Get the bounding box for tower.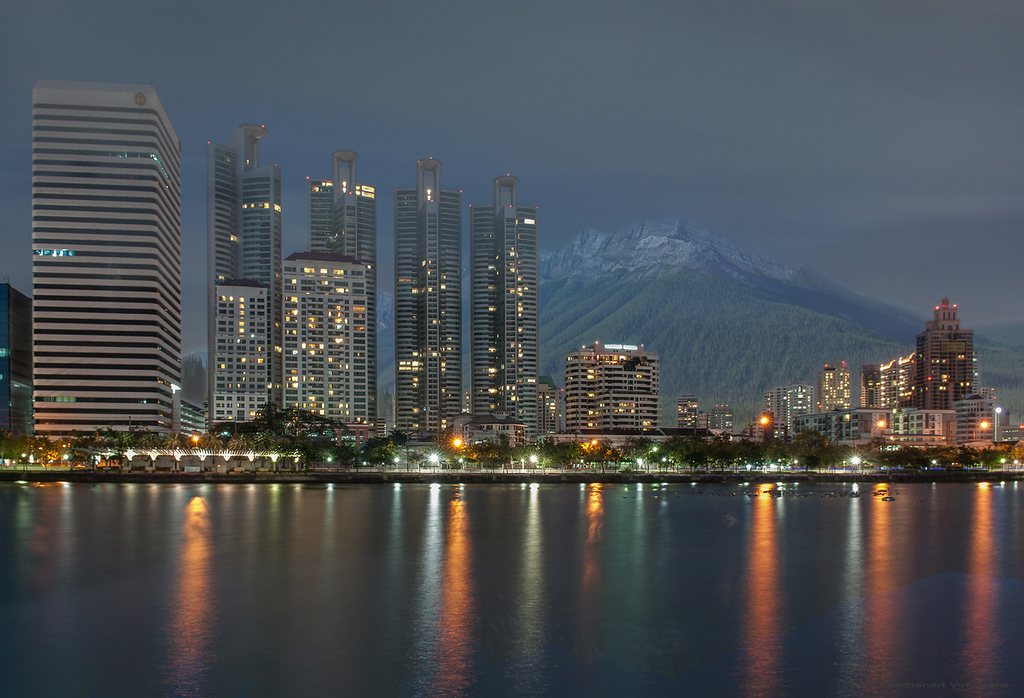
pyautogui.locateOnScreen(823, 364, 845, 412).
